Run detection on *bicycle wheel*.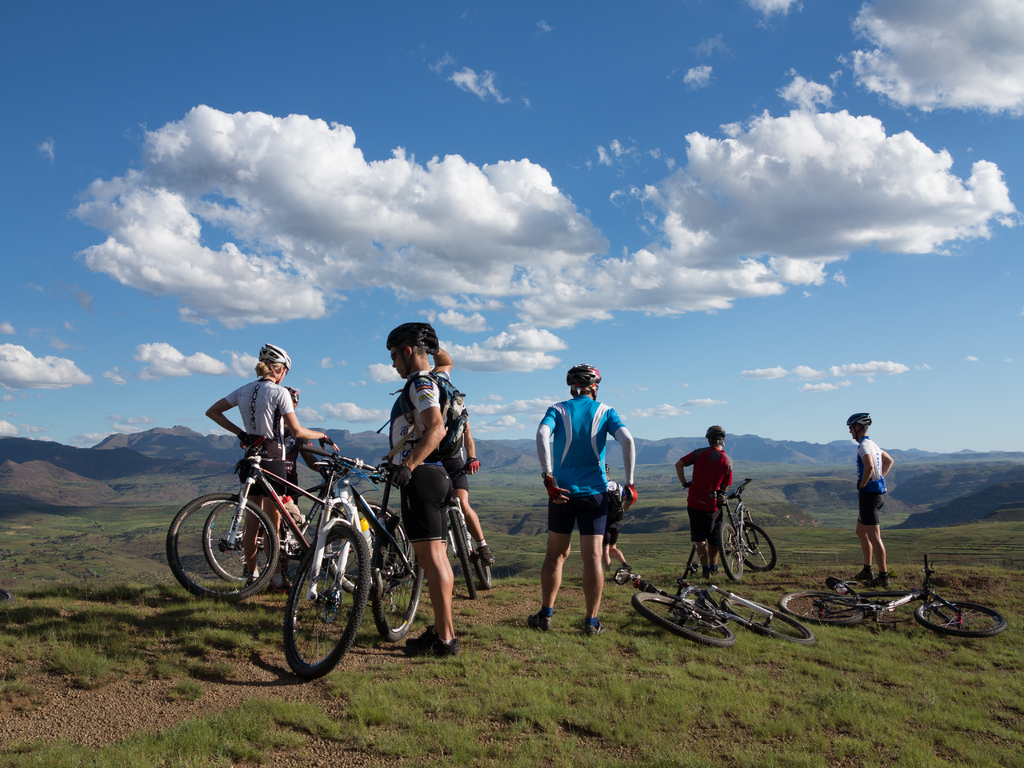
Result: Rect(912, 598, 1007, 639).
